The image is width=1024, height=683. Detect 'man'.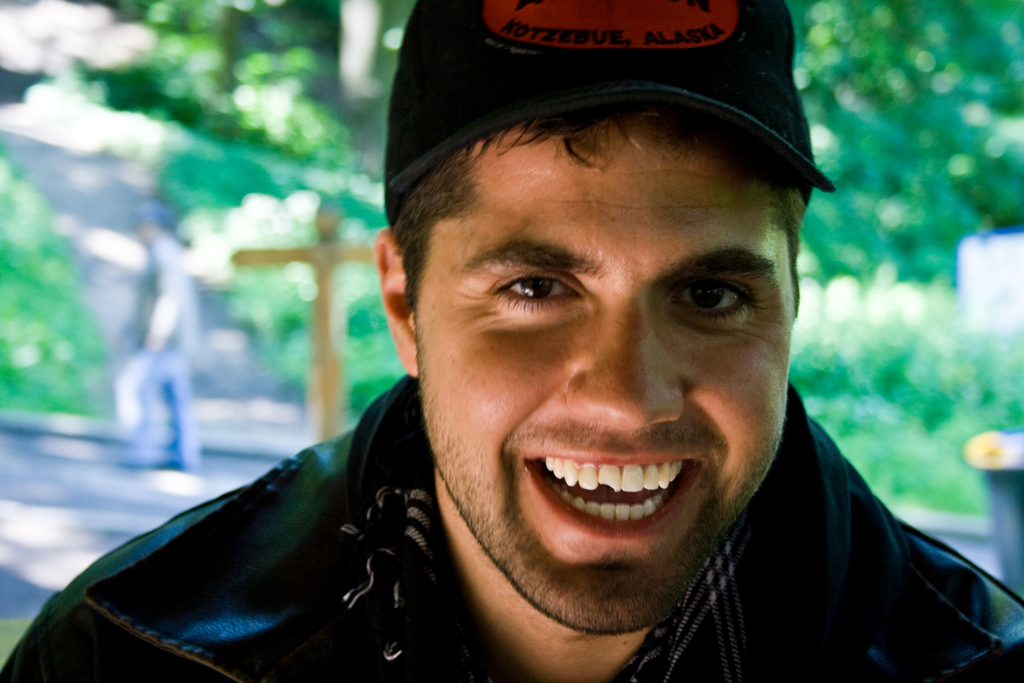
Detection: (left=88, top=29, right=1023, bottom=682).
